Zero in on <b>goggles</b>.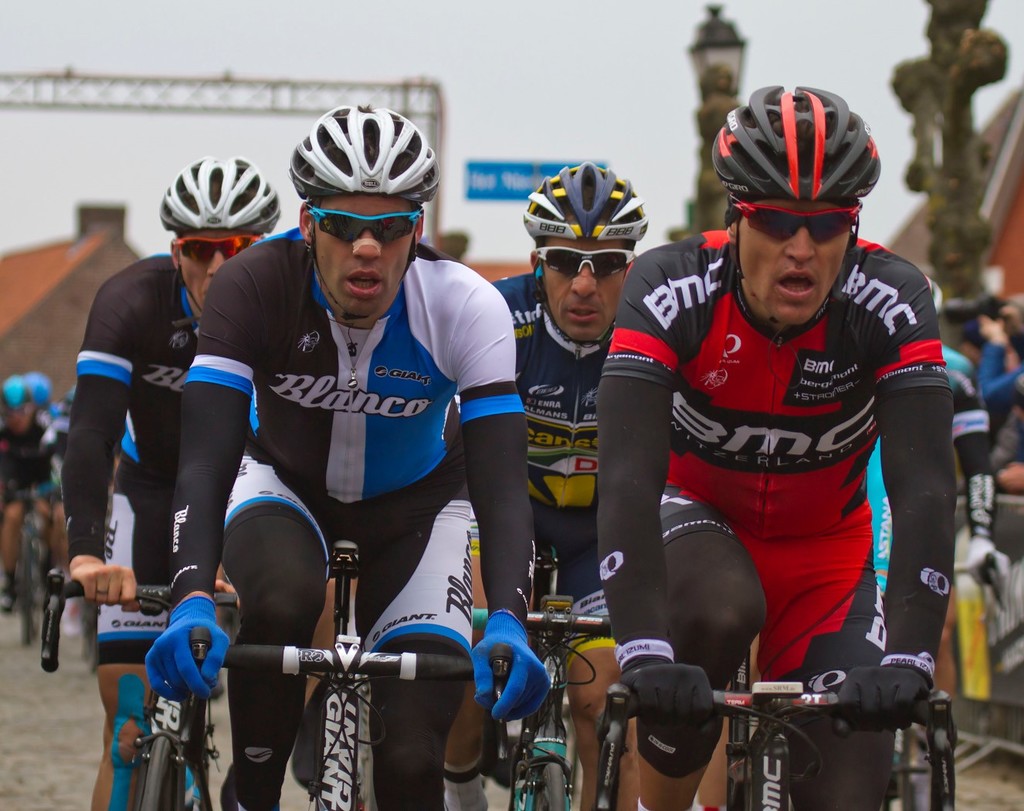
Zeroed in: (left=539, top=244, right=645, bottom=282).
